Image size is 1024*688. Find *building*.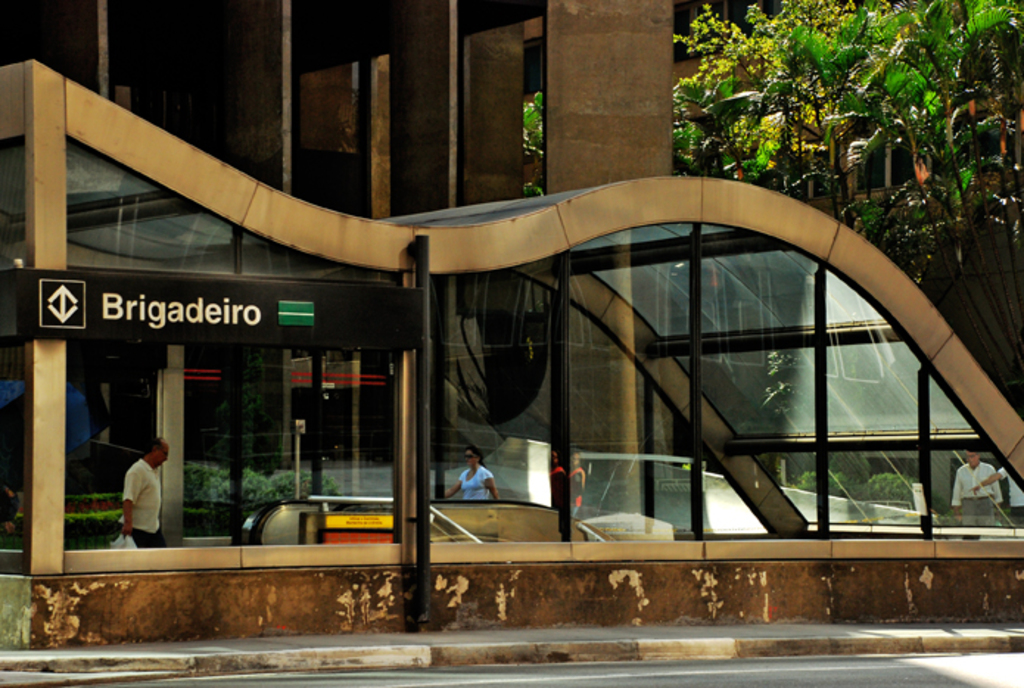
<region>0, 0, 1023, 687</region>.
